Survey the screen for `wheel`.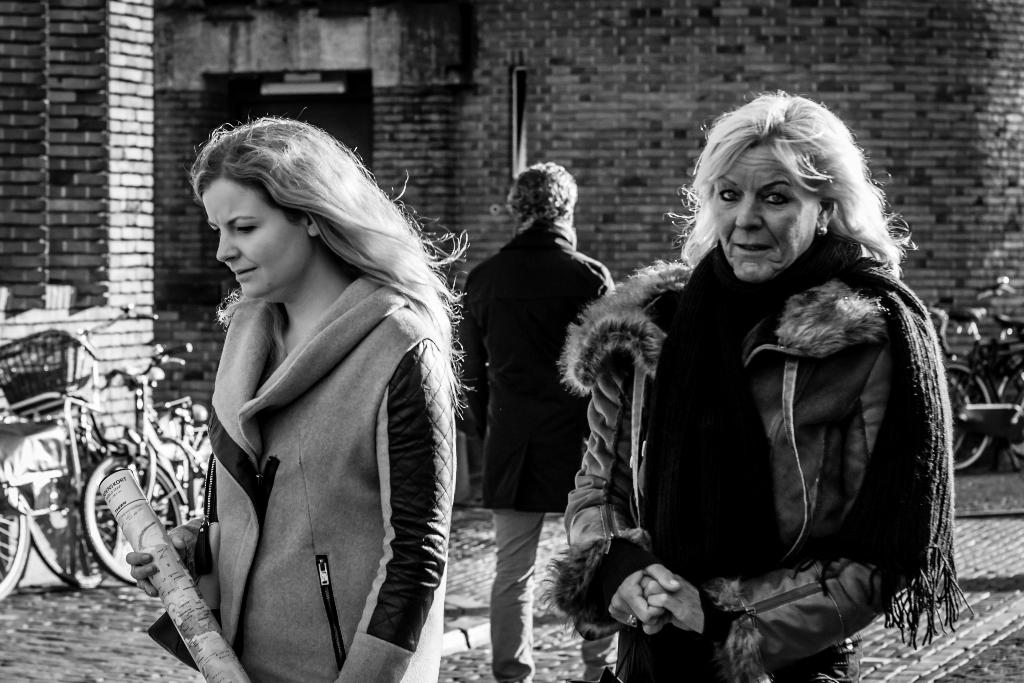
Survey found: bbox=(994, 357, 1023, 469).
